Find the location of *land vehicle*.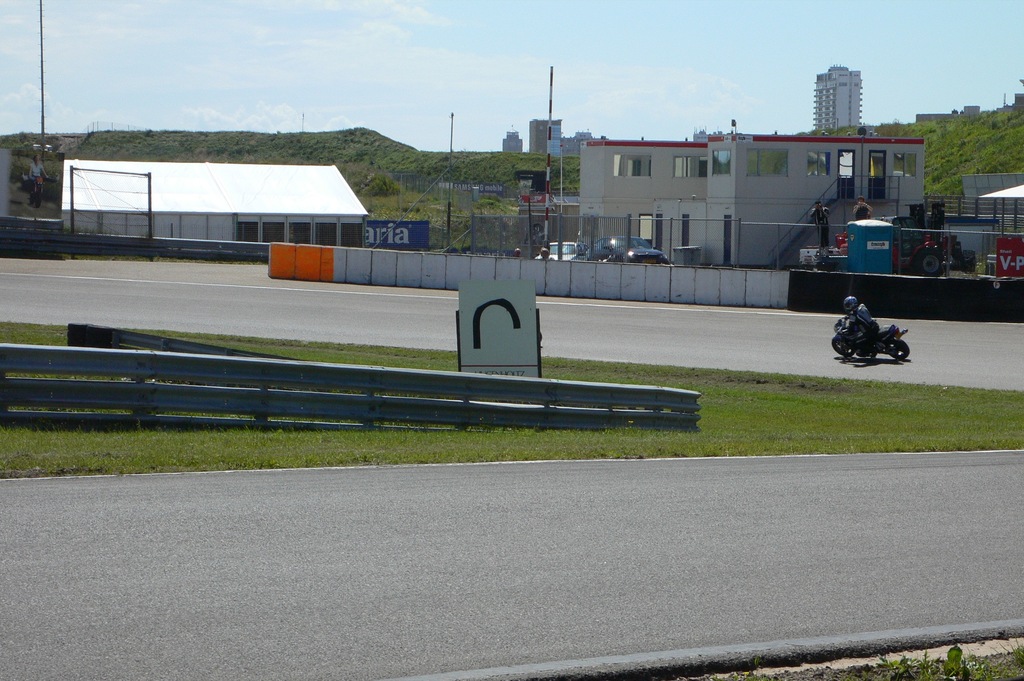
Location: {"x1": 588, "y1": 237, "x2": 665, "y2": 261}.
